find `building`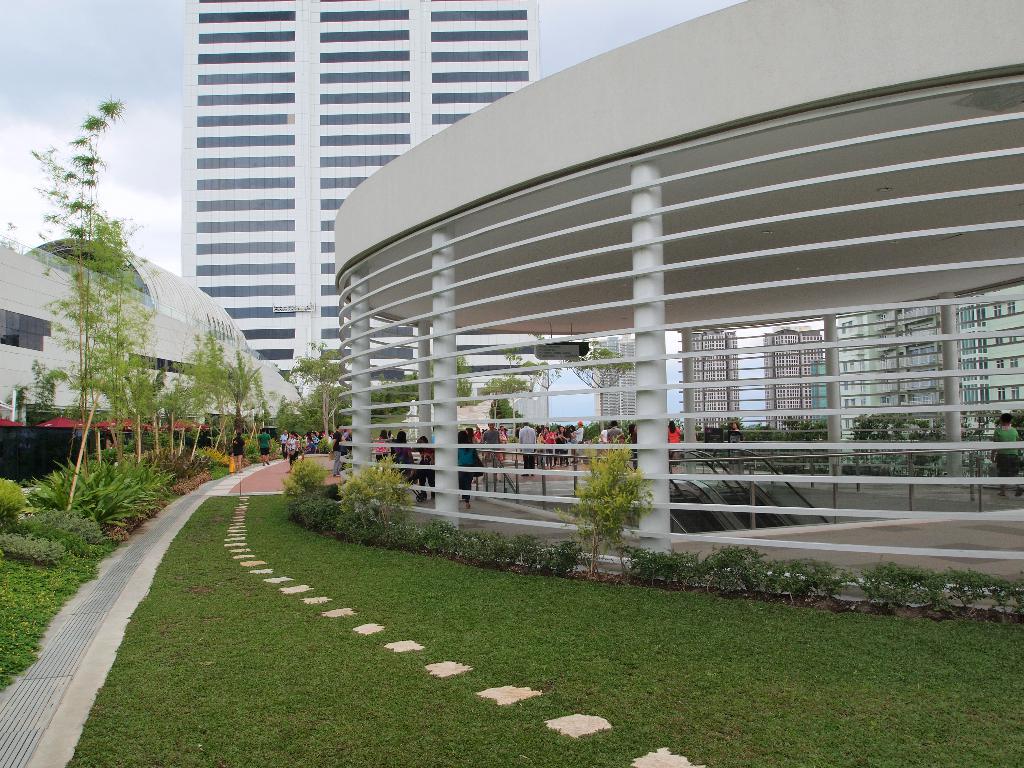
l=836, t=298, r=1023, b=449
